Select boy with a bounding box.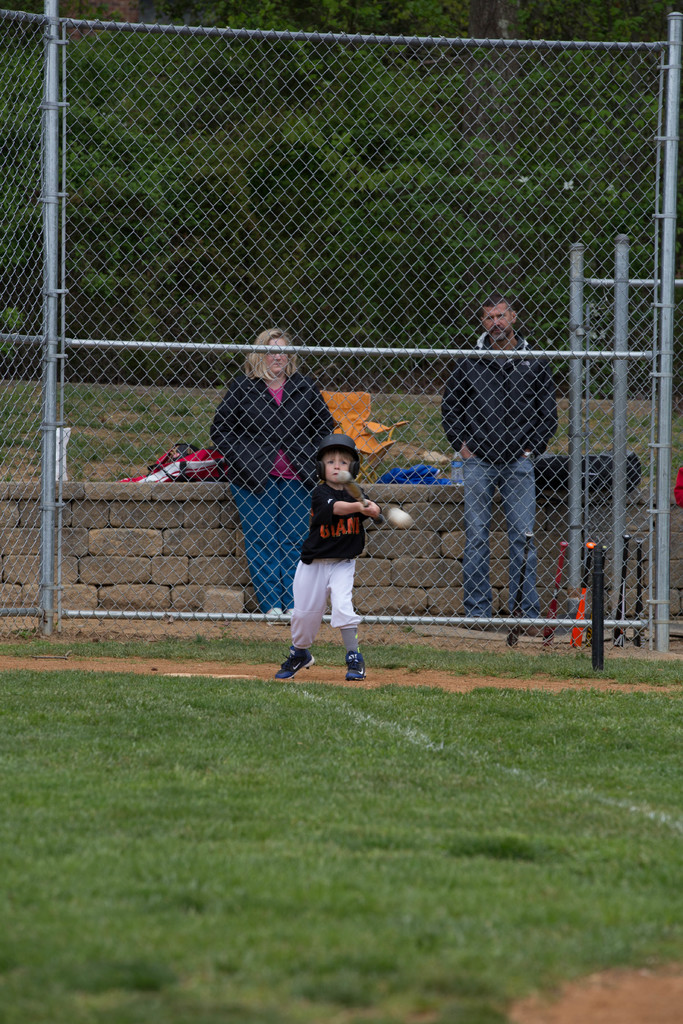
box(272, 430, 420, 684).
